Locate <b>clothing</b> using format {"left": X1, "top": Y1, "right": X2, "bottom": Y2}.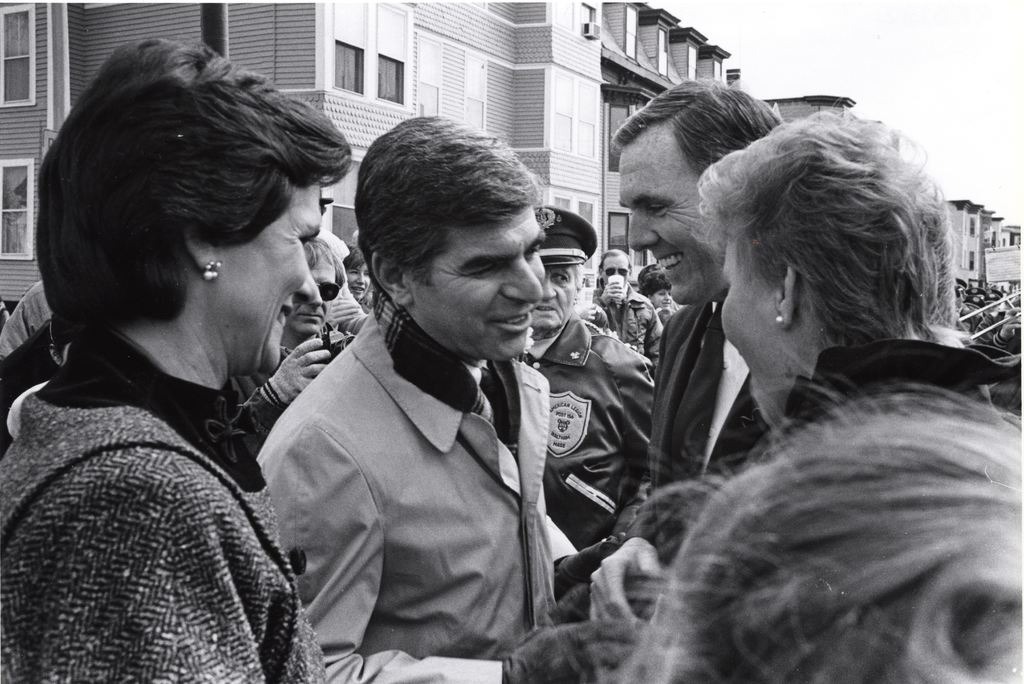
{"left": 310, "top": 228, "right": 366, "bottom": 352}.
